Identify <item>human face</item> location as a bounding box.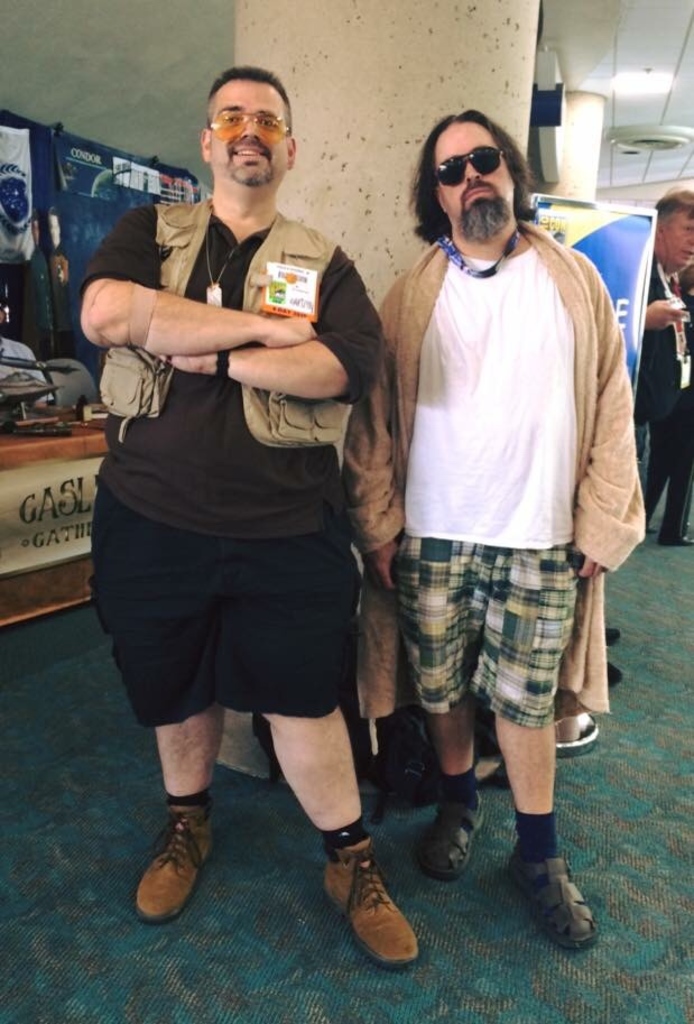
l=435, t=121, r=512, b=227.
